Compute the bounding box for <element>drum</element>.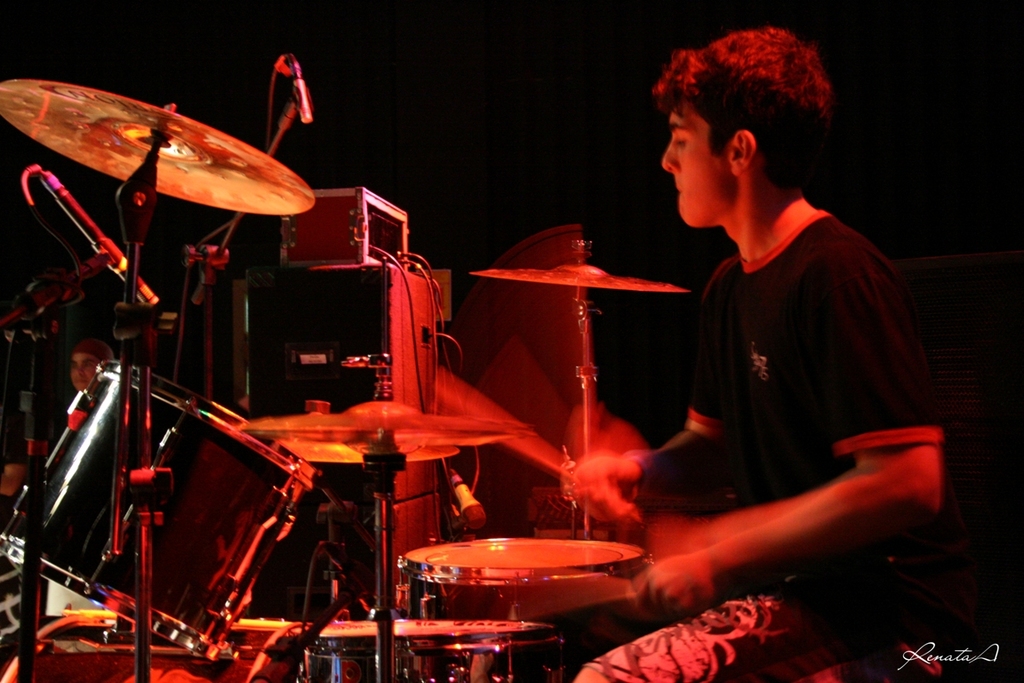
rect(0, 357, 319, 663).
